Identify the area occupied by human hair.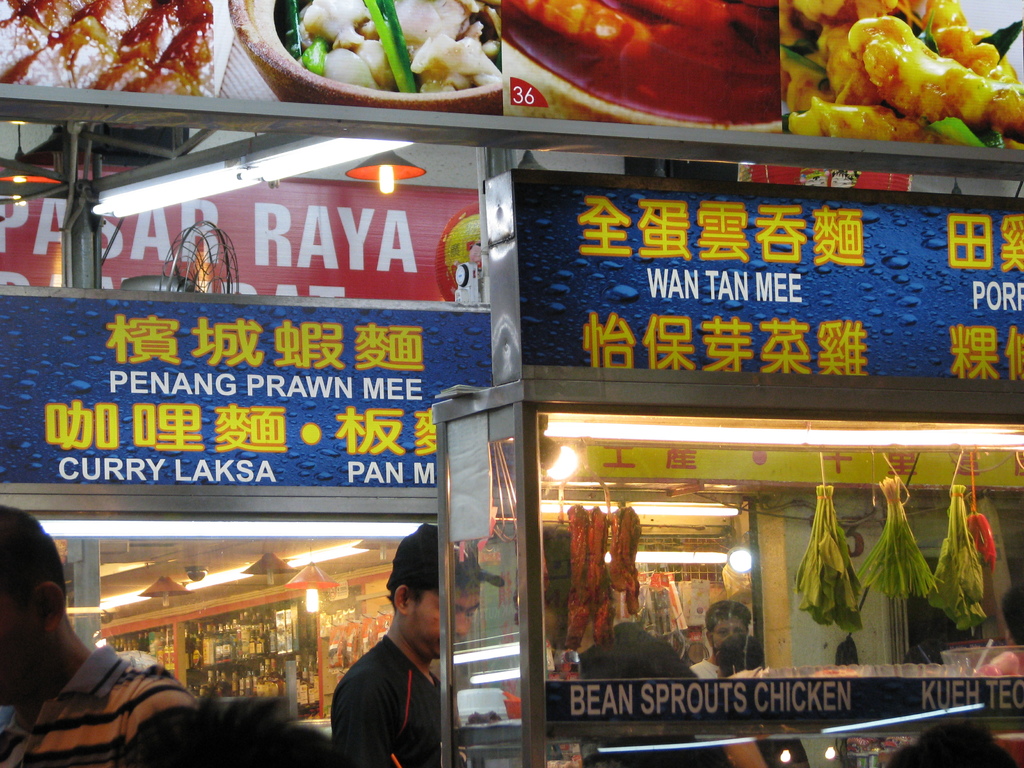
Area: crop(700, 602, 753, 645).
